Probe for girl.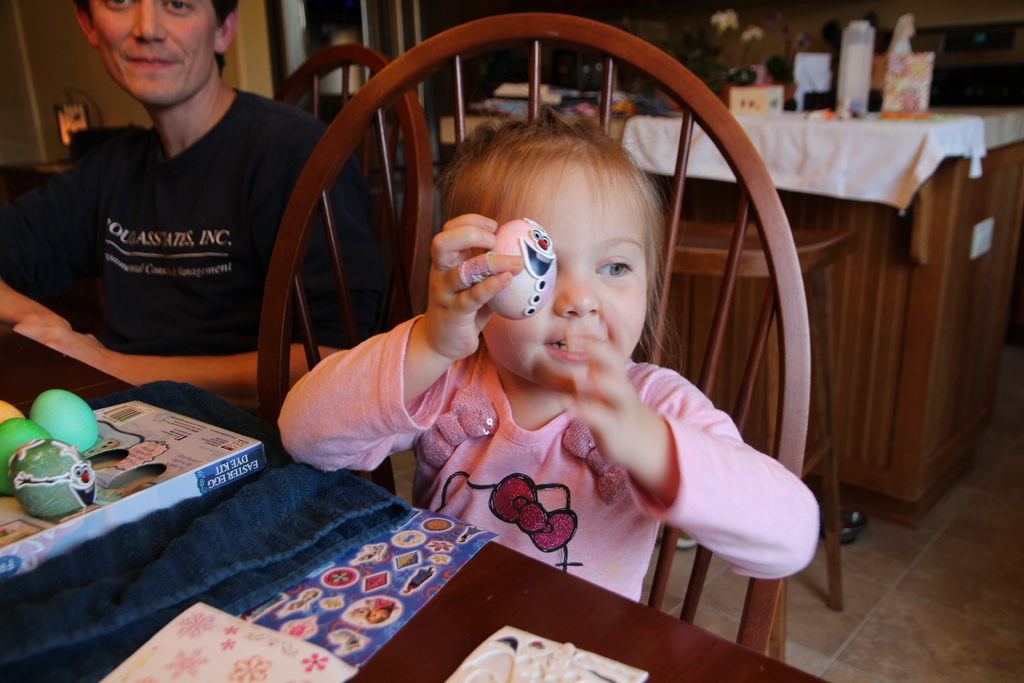
Probe result: Rect(275, 126, 819, 587).
